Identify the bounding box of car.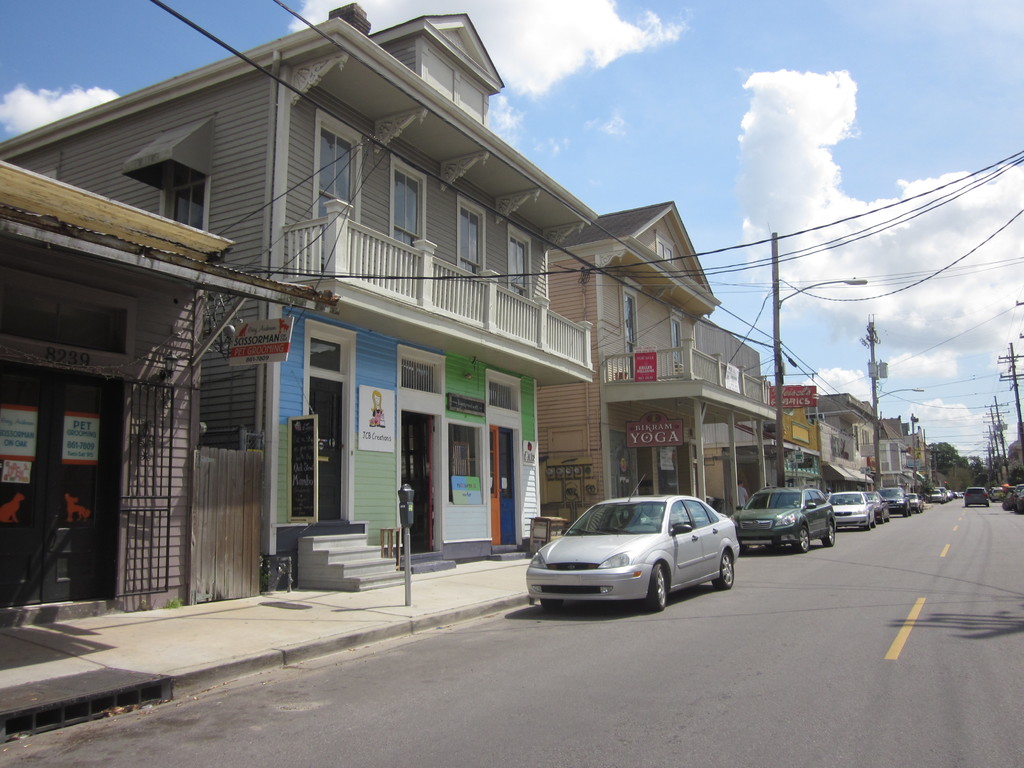
left=824, top=478, right=876, bottom=531.
